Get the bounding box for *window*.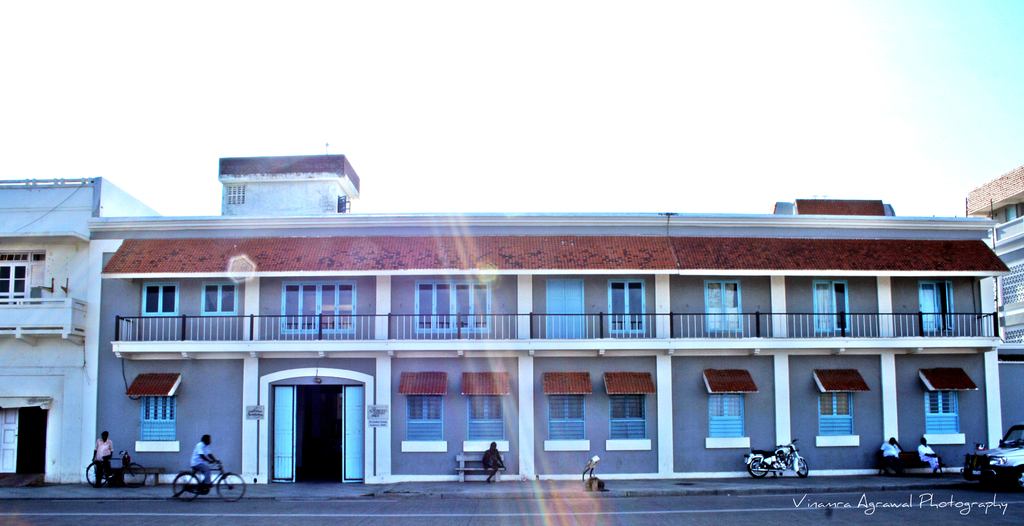
locate(280, 283, 360, 334).
